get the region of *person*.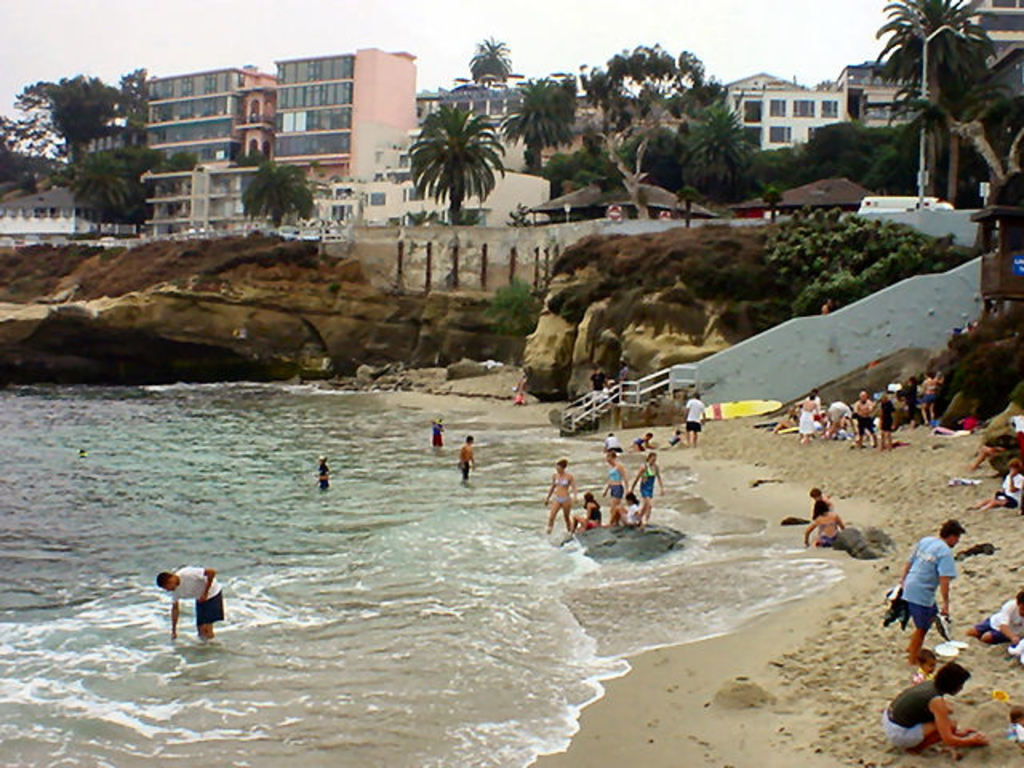
584/502/595/534.
